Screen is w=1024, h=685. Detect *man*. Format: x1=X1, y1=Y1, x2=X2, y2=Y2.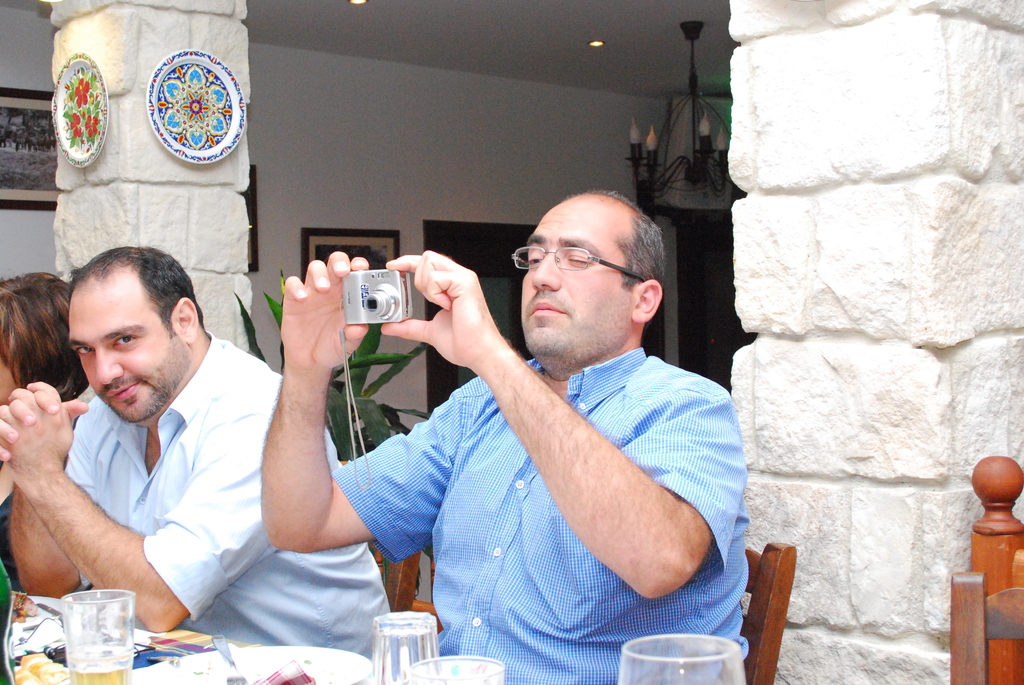
x1=0, y1=242, x2=394, y2=663.
